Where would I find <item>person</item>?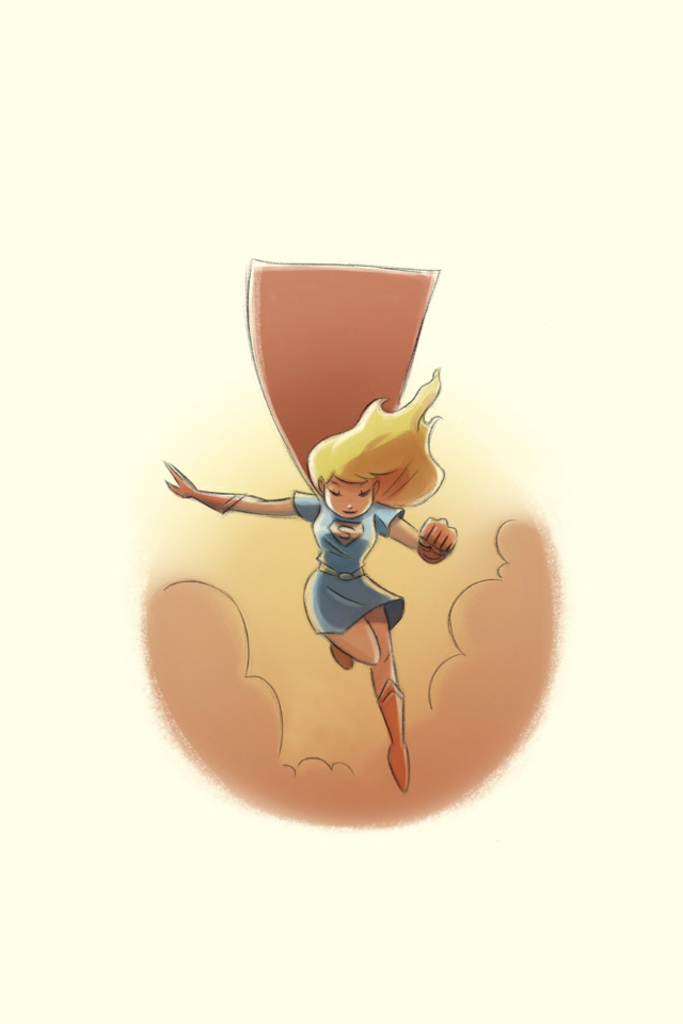
At (180, 369, 498, 805).
